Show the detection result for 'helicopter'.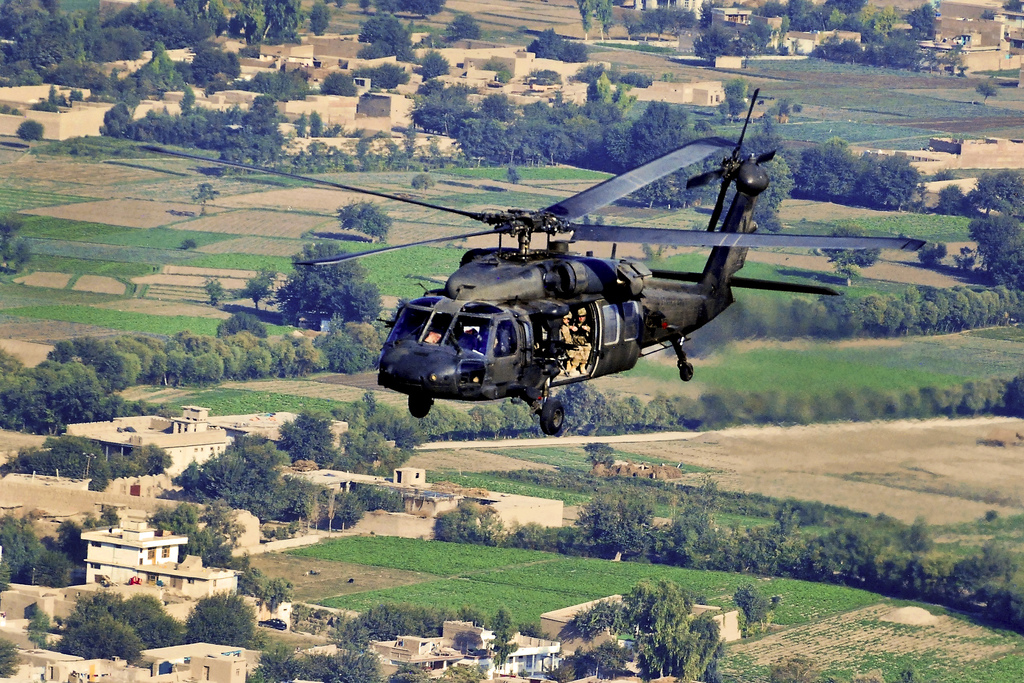
pyautogui.locateOnScreen(139, 87, 929, 434).
